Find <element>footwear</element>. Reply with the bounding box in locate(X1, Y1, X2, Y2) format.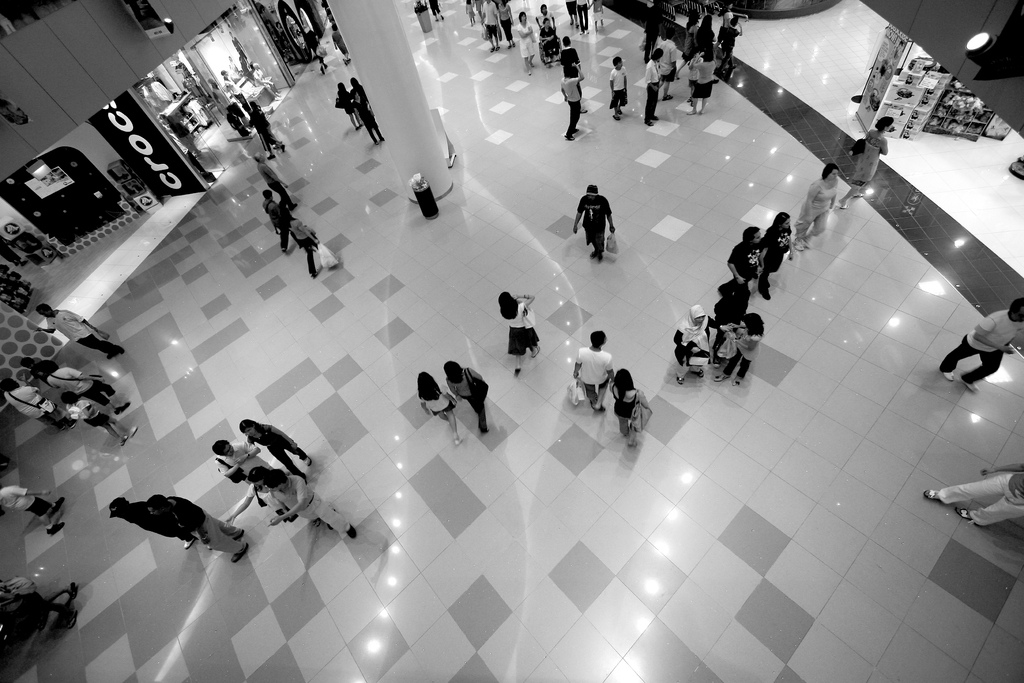
locate(923, 488, 940, 502).
